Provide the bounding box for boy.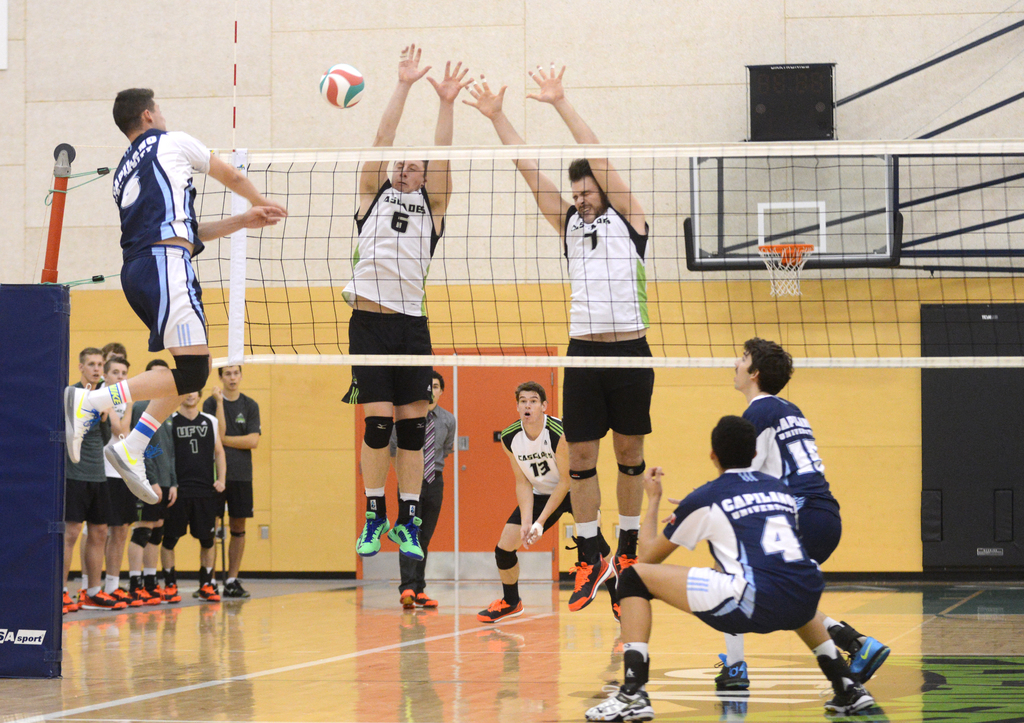
<region>348, 44, 468, 564</region>.
